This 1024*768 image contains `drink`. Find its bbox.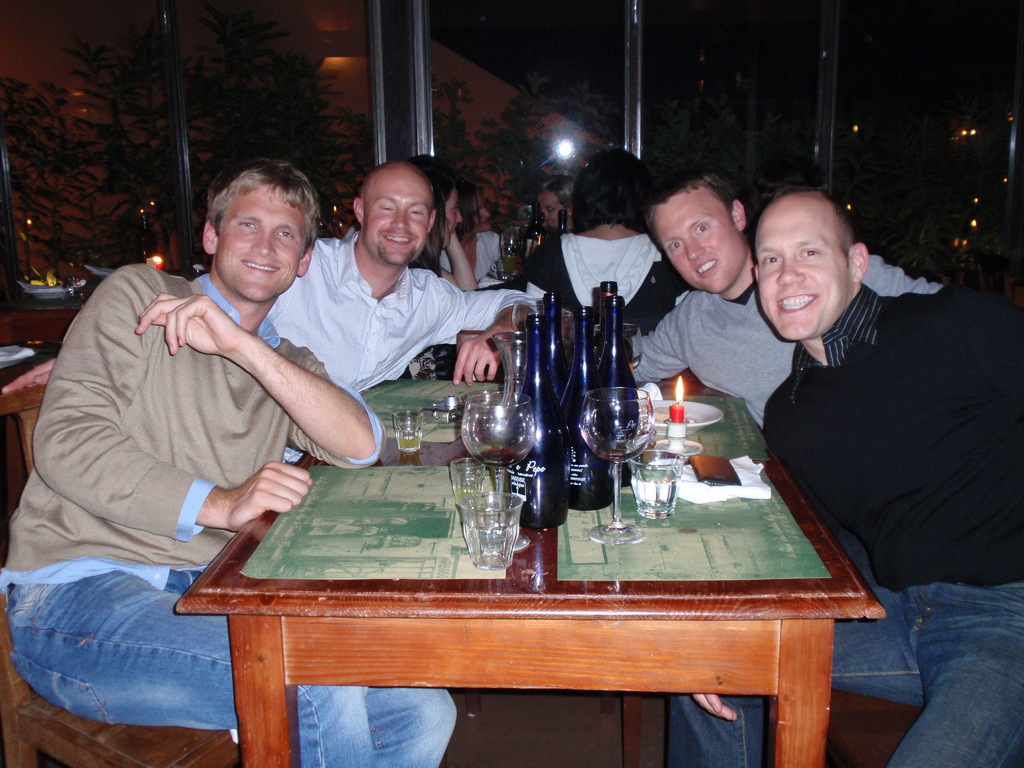
bbox=[588, 292, 641, 461].
